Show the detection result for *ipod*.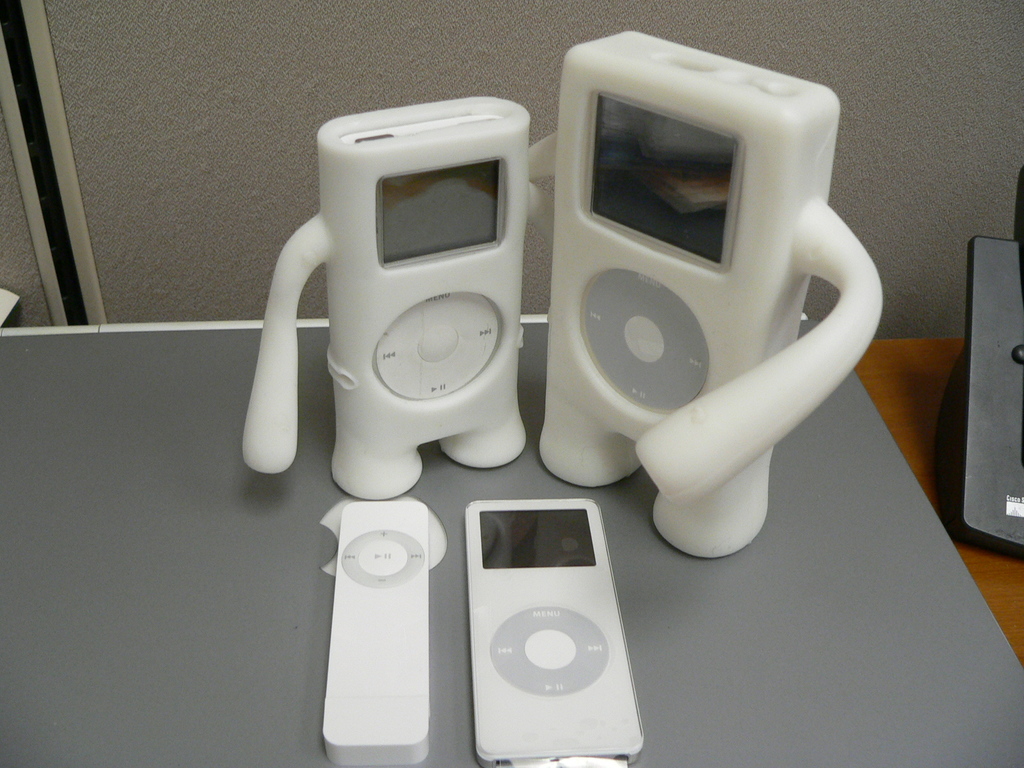
[522,25,876,563].
